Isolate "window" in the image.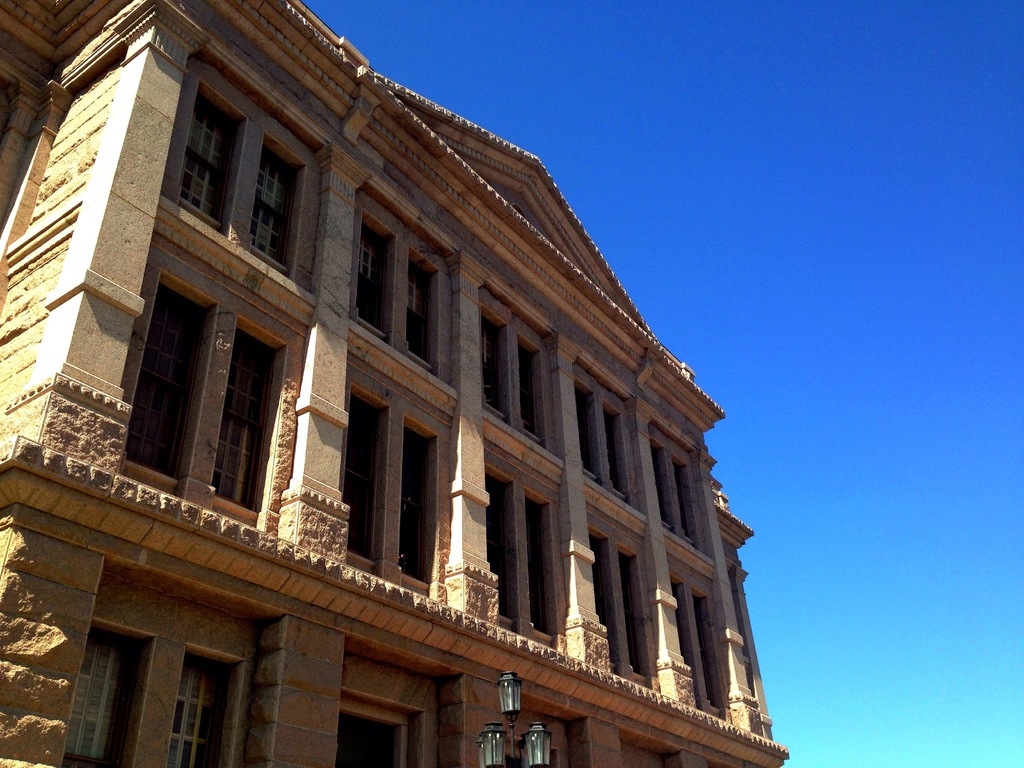
Isolated region: <box>184,91,242,225</box>.
